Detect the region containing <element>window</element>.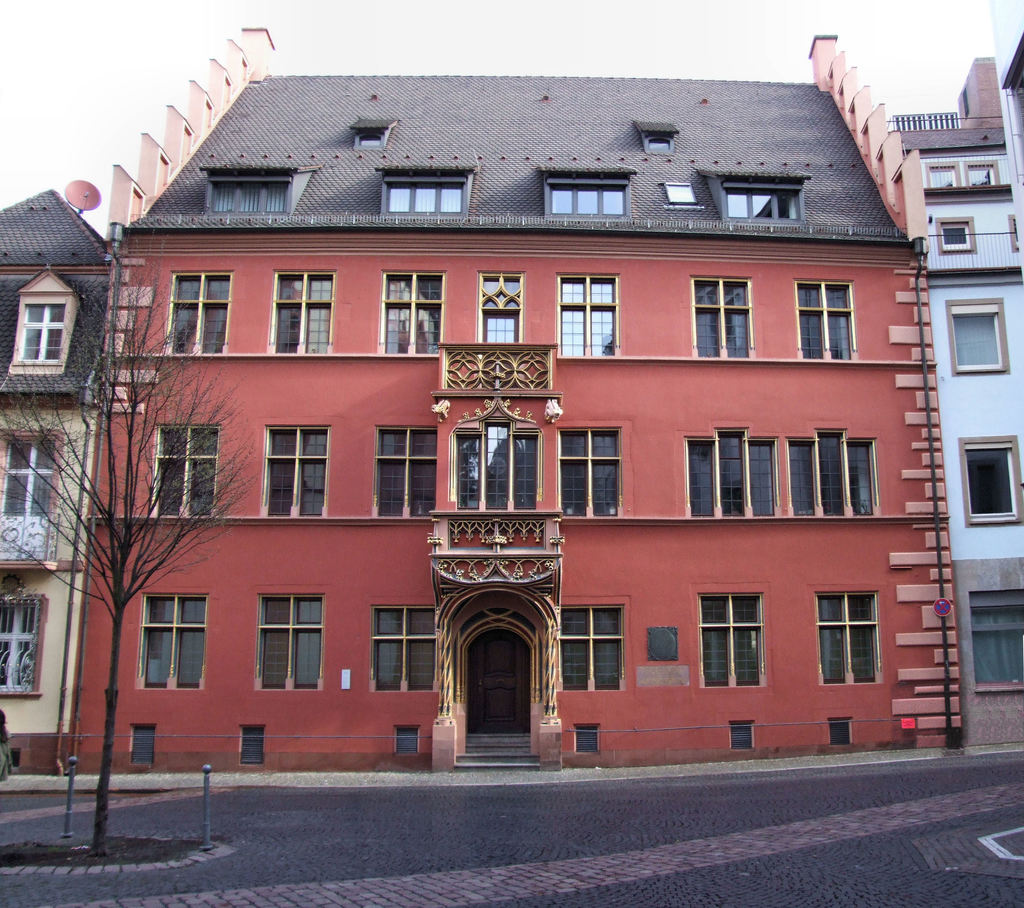
box(686, 428, 776, 518).
